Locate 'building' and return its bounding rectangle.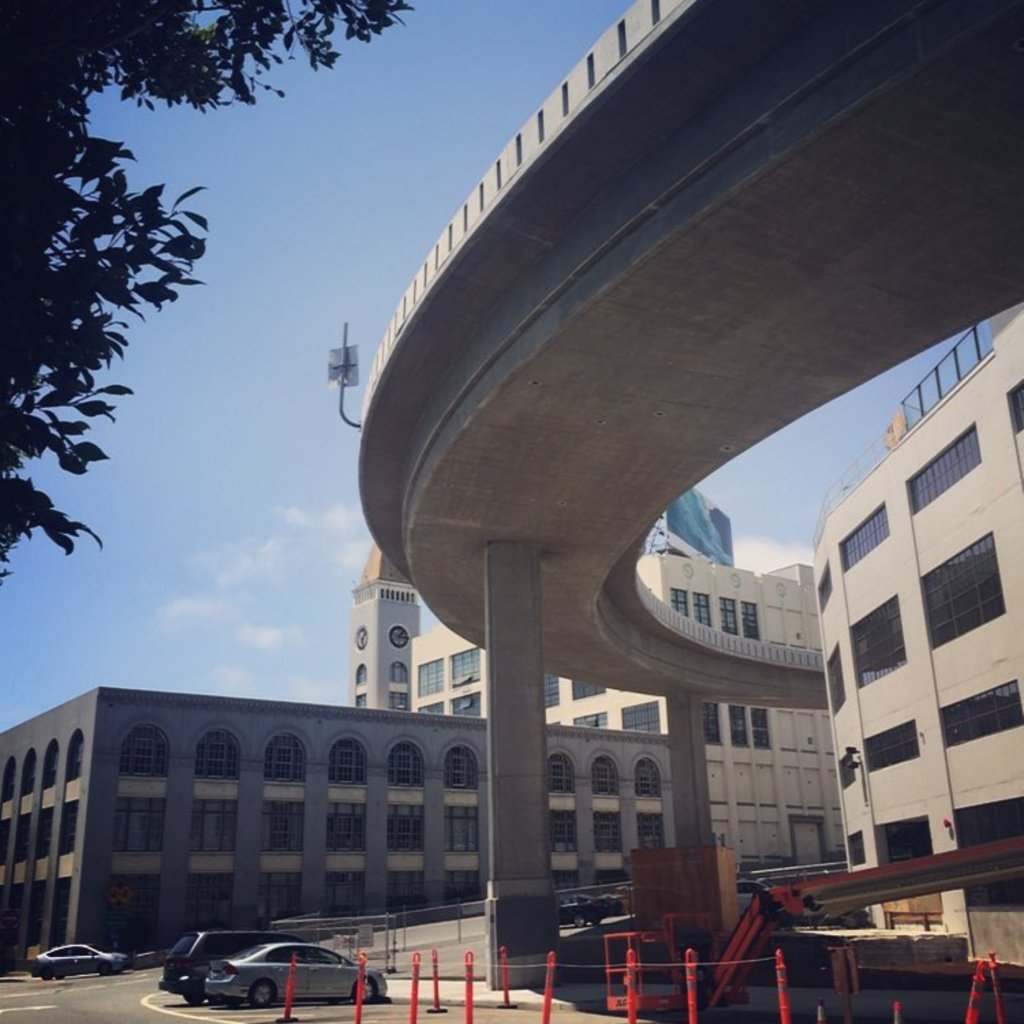
(left=810, top=304, right=1023, bottom=965).
